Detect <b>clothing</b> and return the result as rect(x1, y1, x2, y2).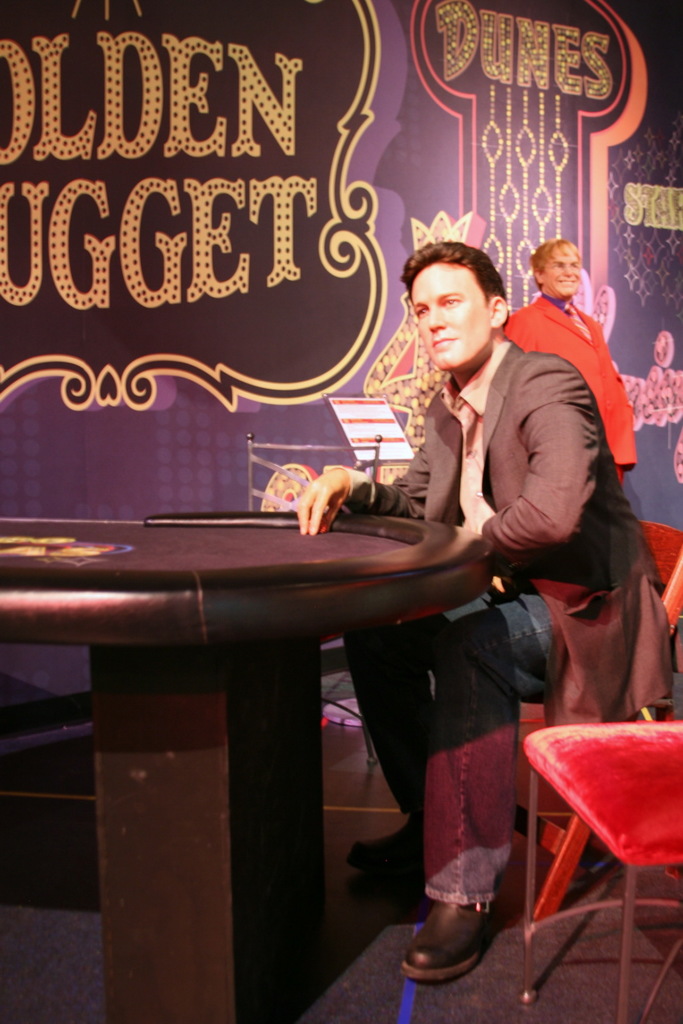
rect(344, 337, 675, 911).
